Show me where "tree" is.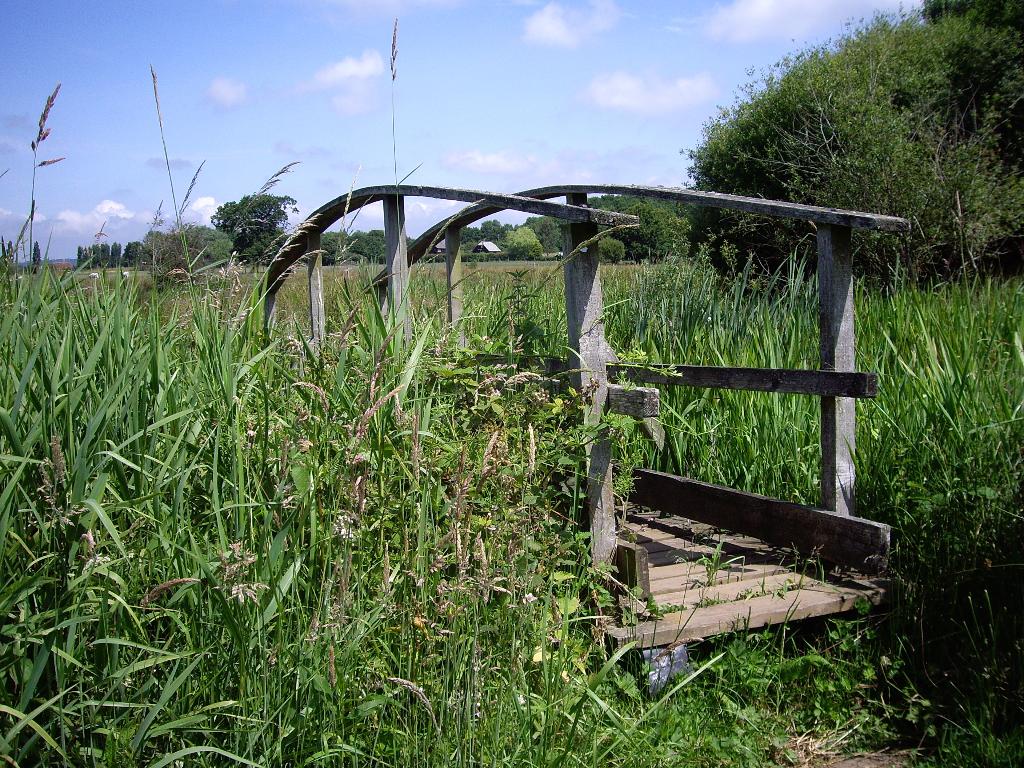
"tree" is at x1=28, y1=237, x2=44, y2=271.
